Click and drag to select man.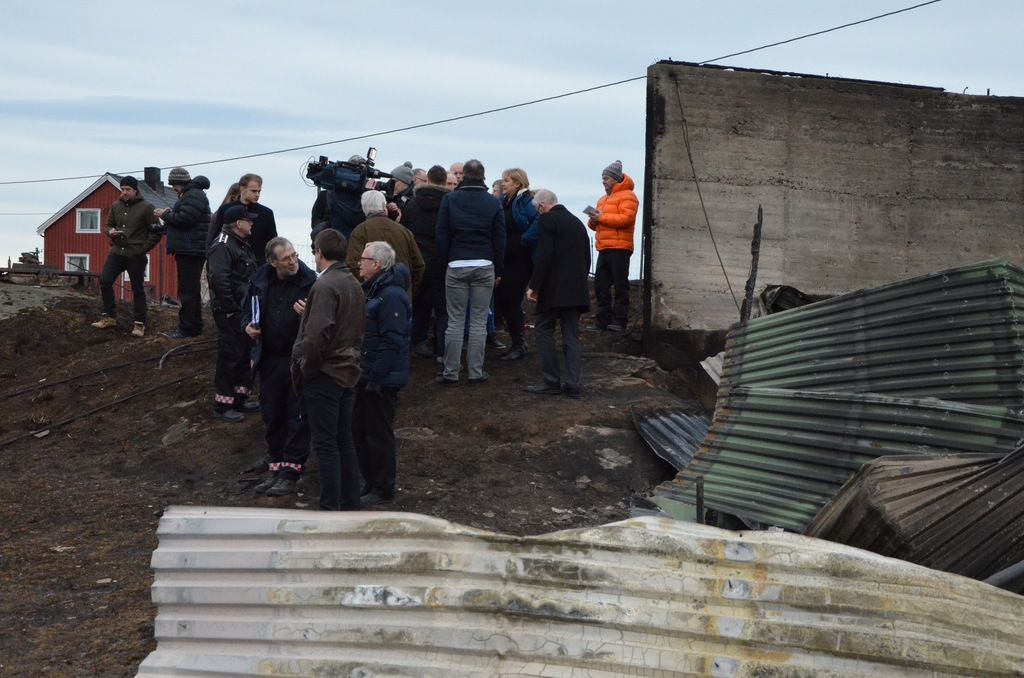
Selection: 292/228/368/506.
